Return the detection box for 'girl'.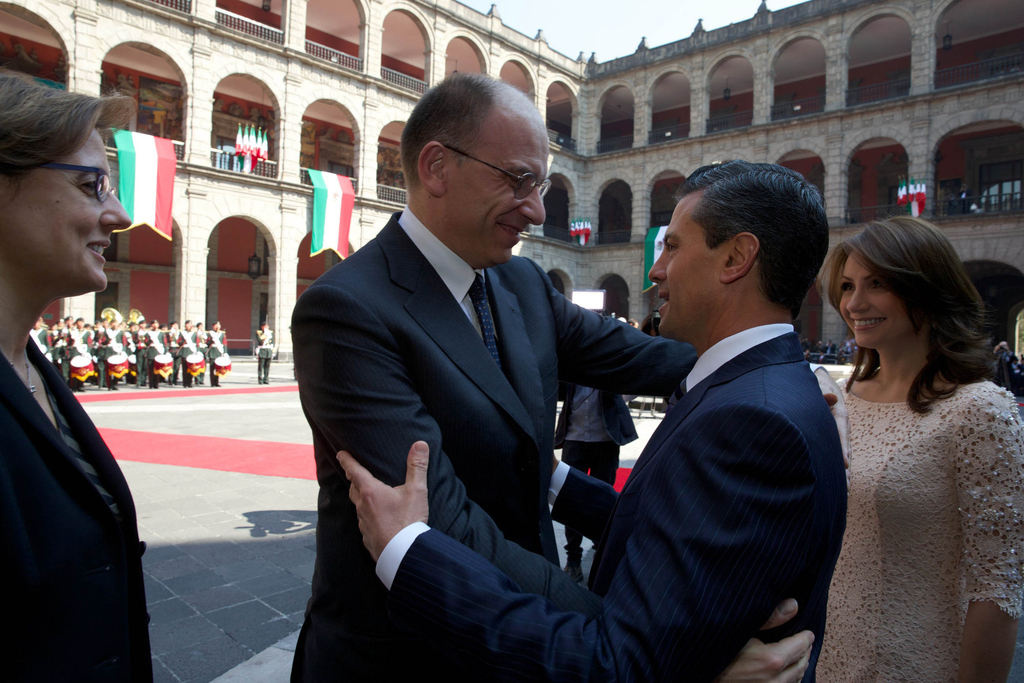
l=0, t=65, r=166, b=682.
